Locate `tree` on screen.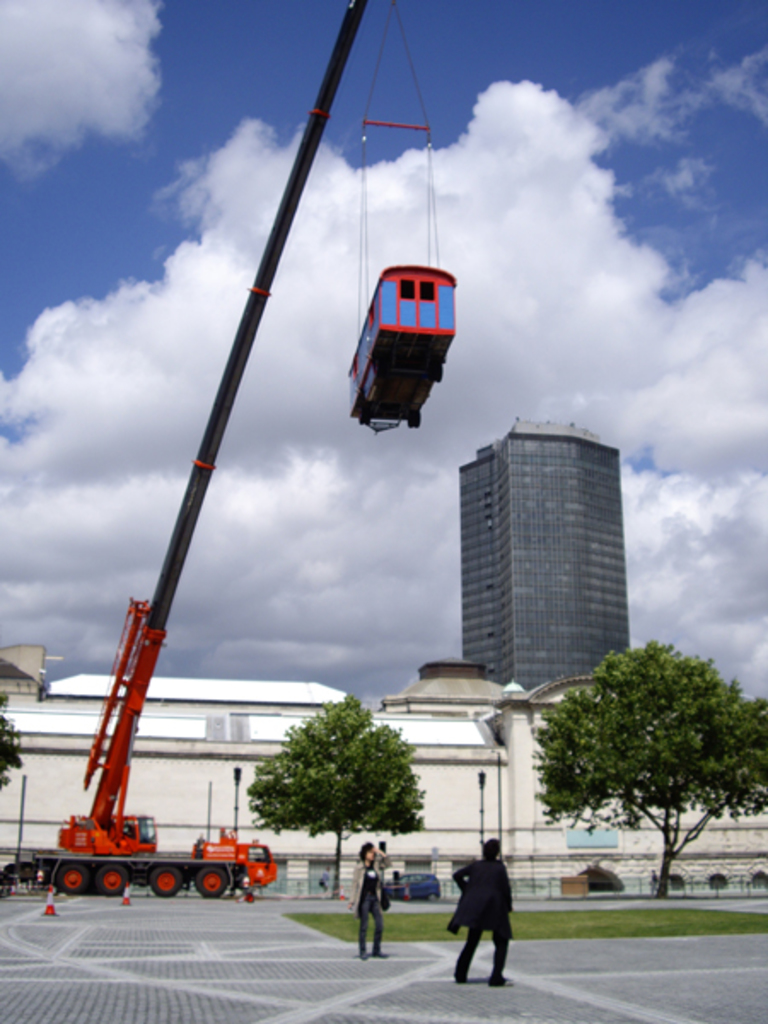
On screen at detection(241, 705, 425, 906).
